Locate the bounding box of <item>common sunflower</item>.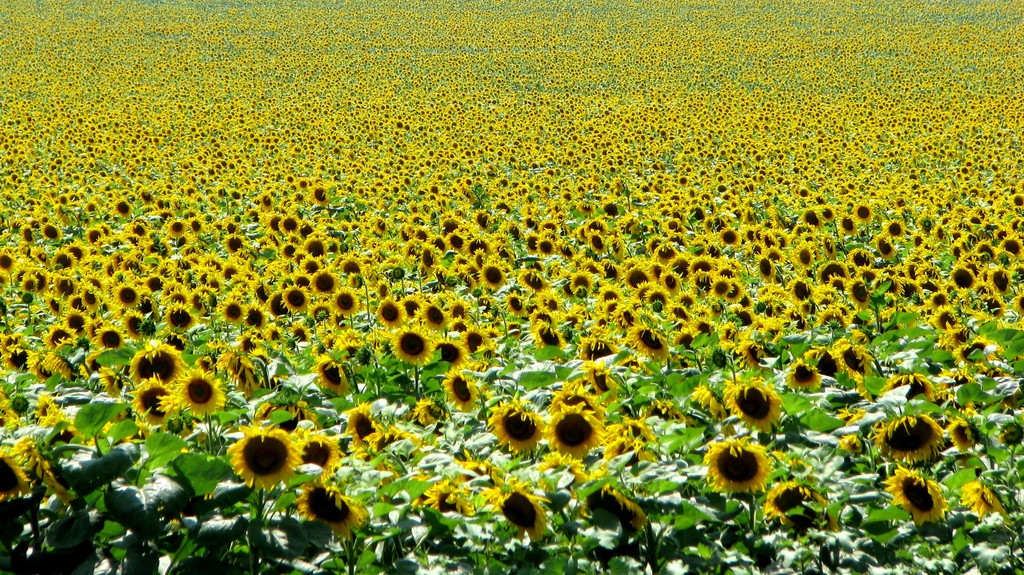
Bounding box: {"left": 880, "top": 416, "right": 941, "bottom": 460}.
